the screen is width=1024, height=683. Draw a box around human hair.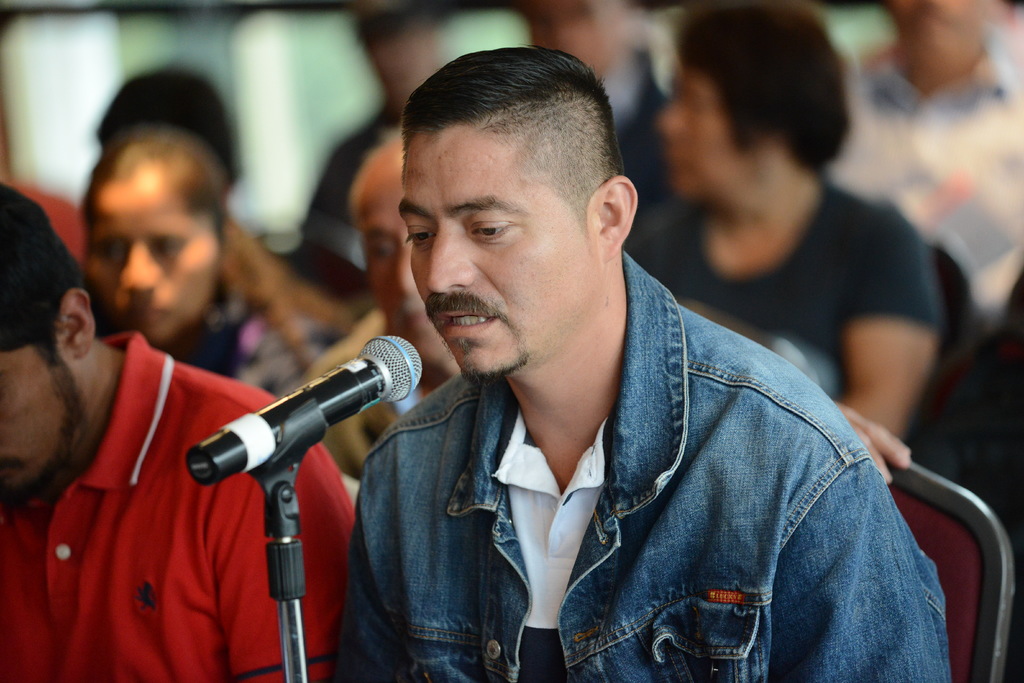
0/179/90/378.
